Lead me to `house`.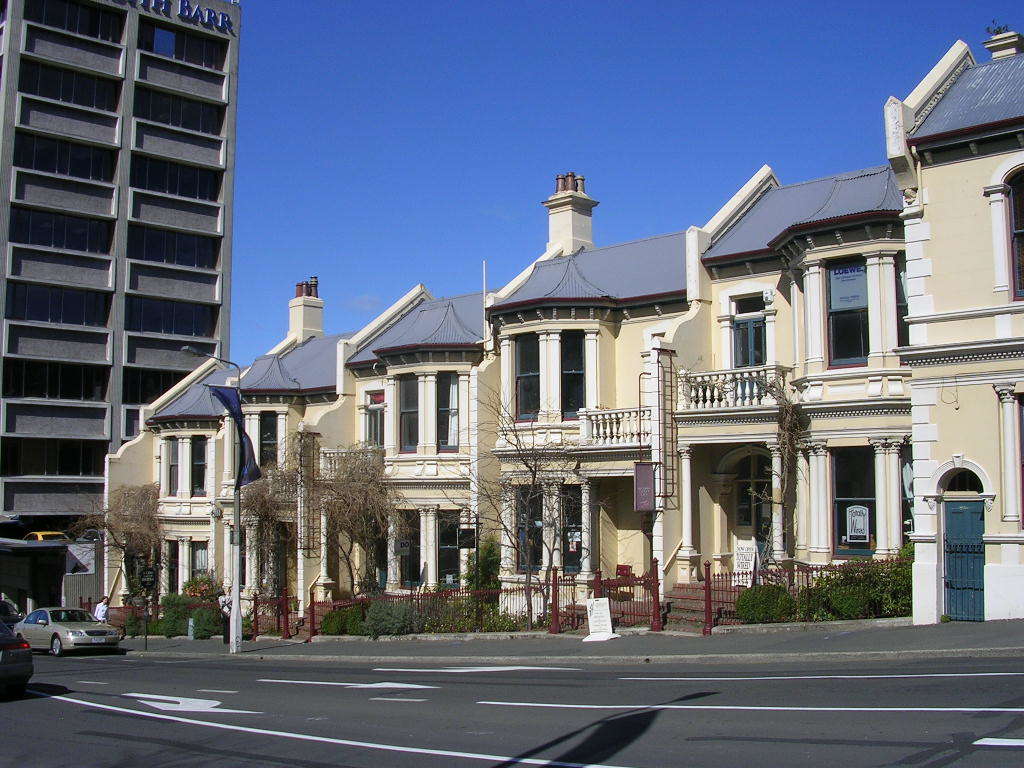
Lead to [left=0, top=0, right=239, bottom=628].
